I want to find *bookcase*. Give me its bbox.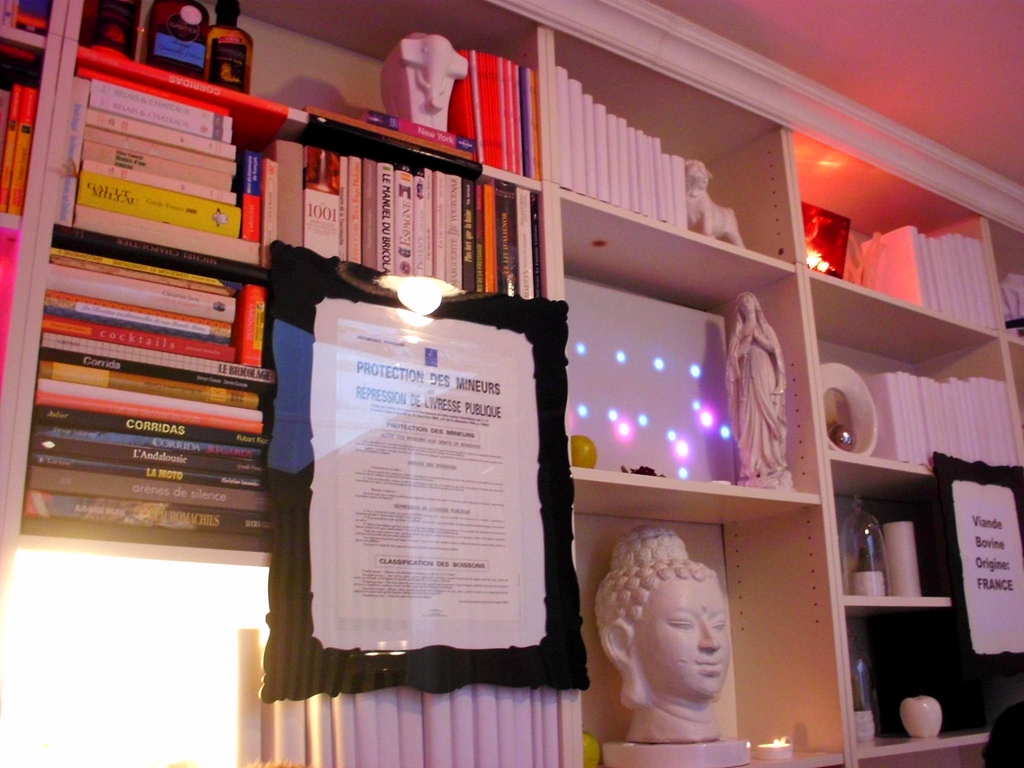
bbox=(0, 0, 1023, 767).
